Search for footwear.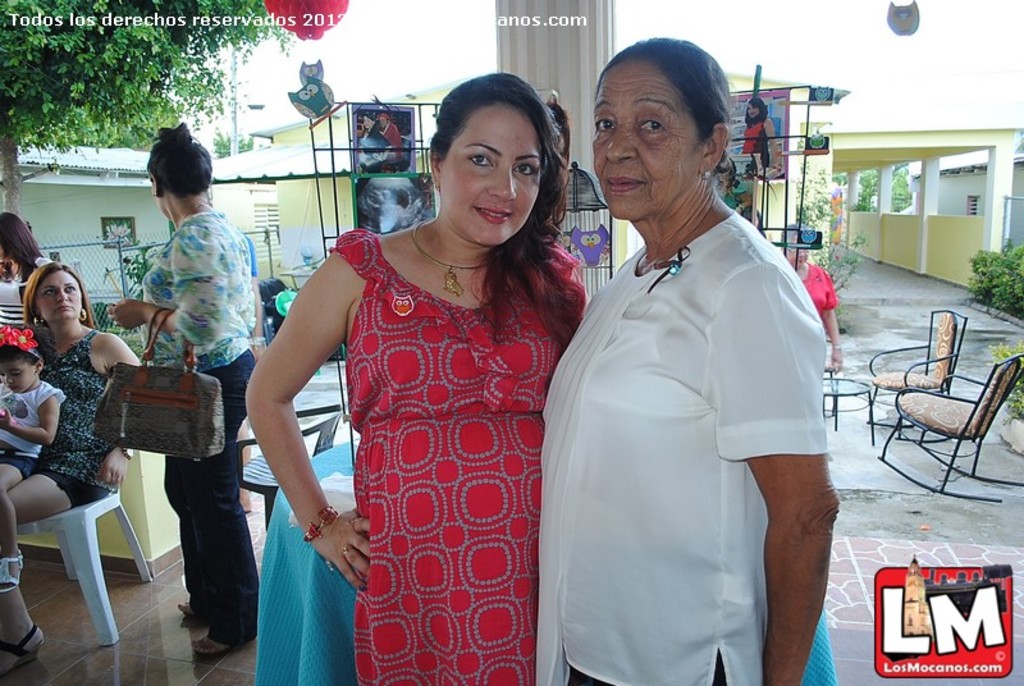
Found at region(0, 626, 40, 685).
